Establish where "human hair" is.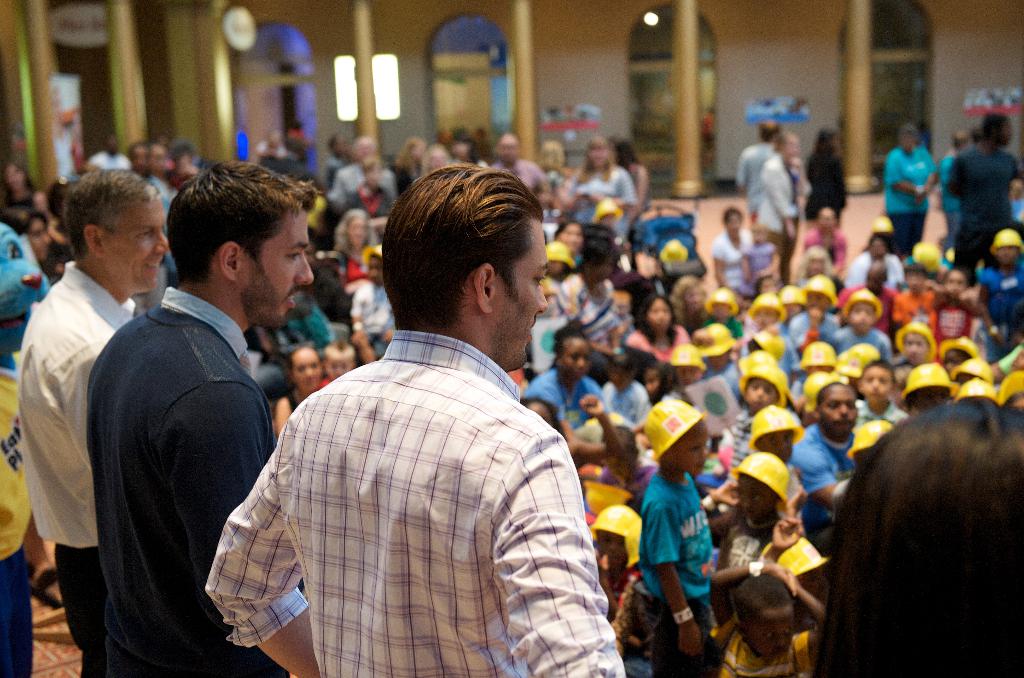
Established at left=556, top=323, right=589, bottom=355.
